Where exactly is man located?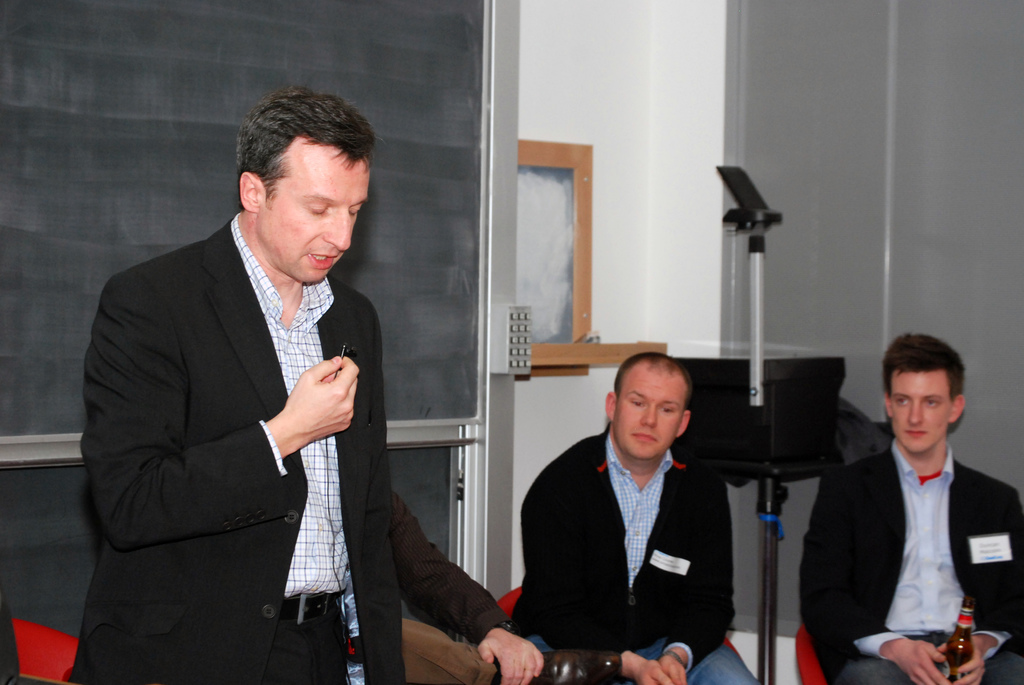
Its bounding box is pyautogui.locateOnScreen(79, 88, 402, 677).
